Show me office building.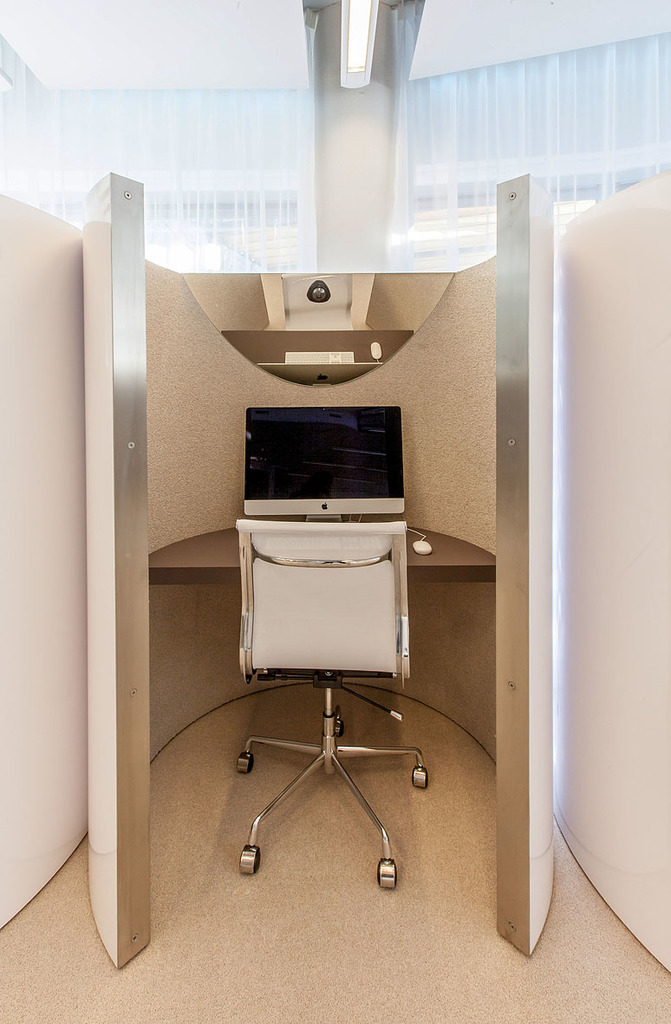
office building is here: [0,0,670,559].
